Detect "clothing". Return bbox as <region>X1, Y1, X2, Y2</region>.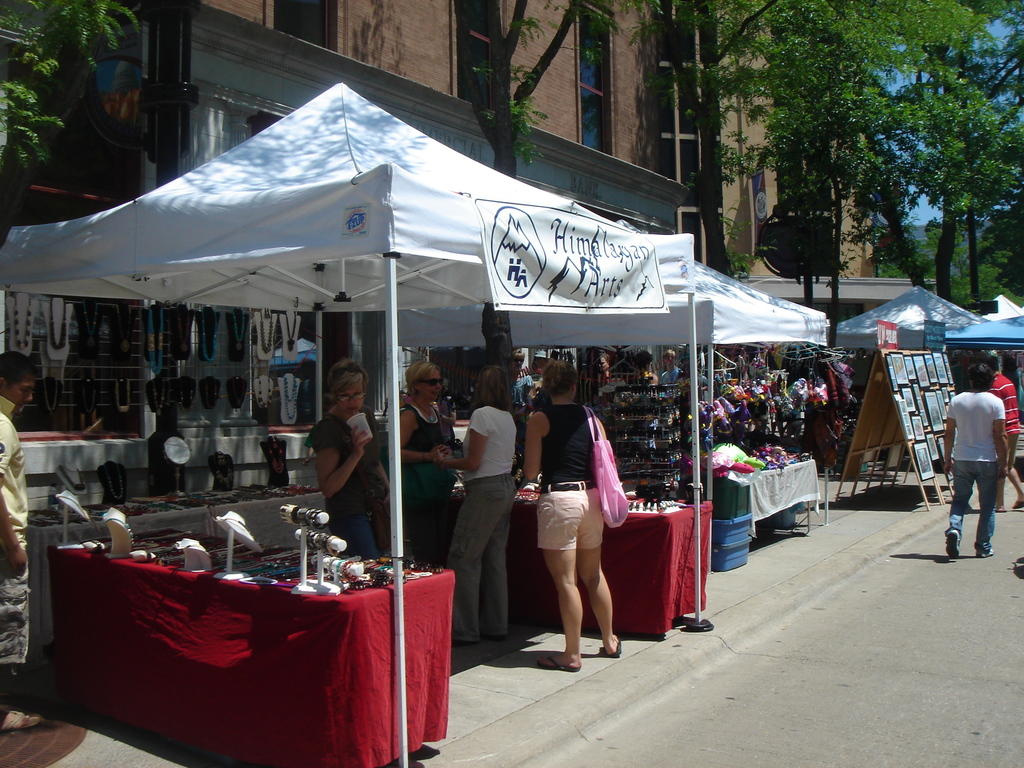
<region>988, 373, 1021, 477</region>.
